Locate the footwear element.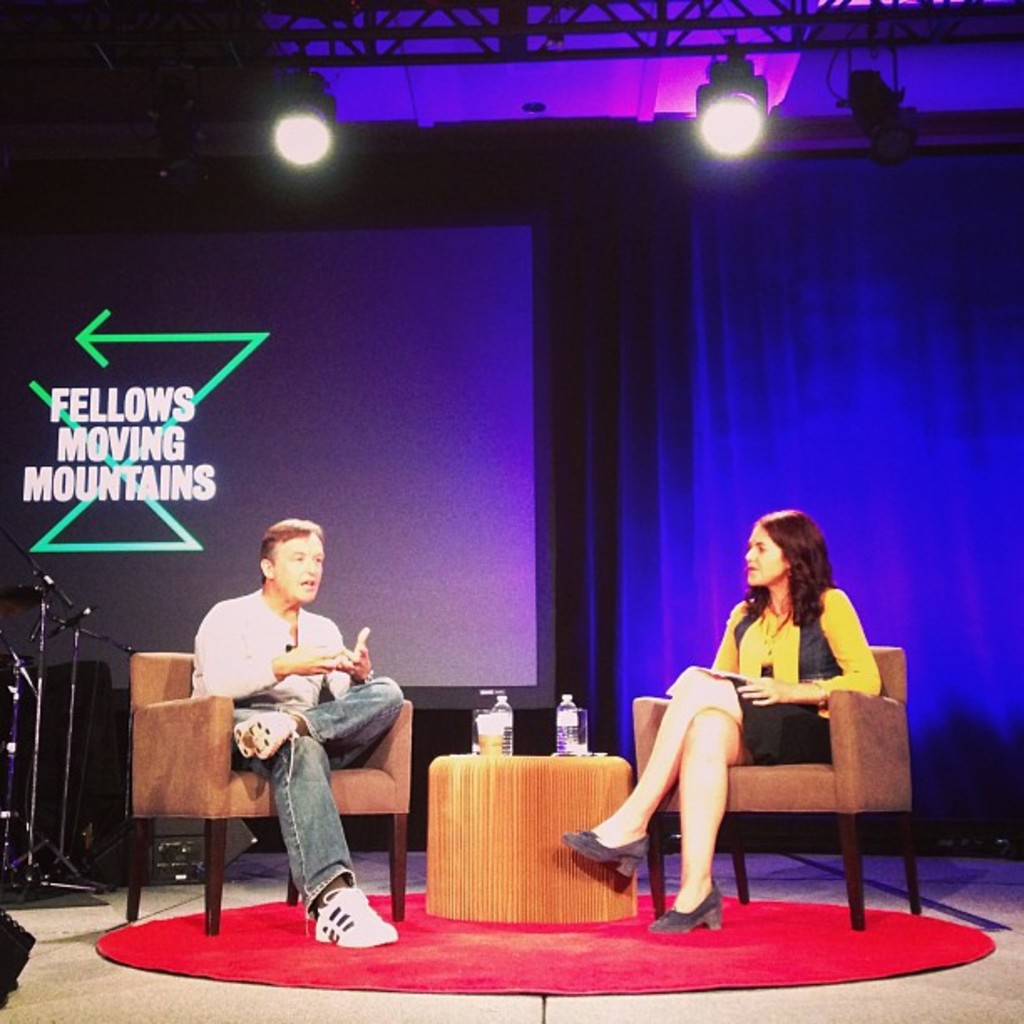
Element bbox: crop(556, 827, 653, 878).
